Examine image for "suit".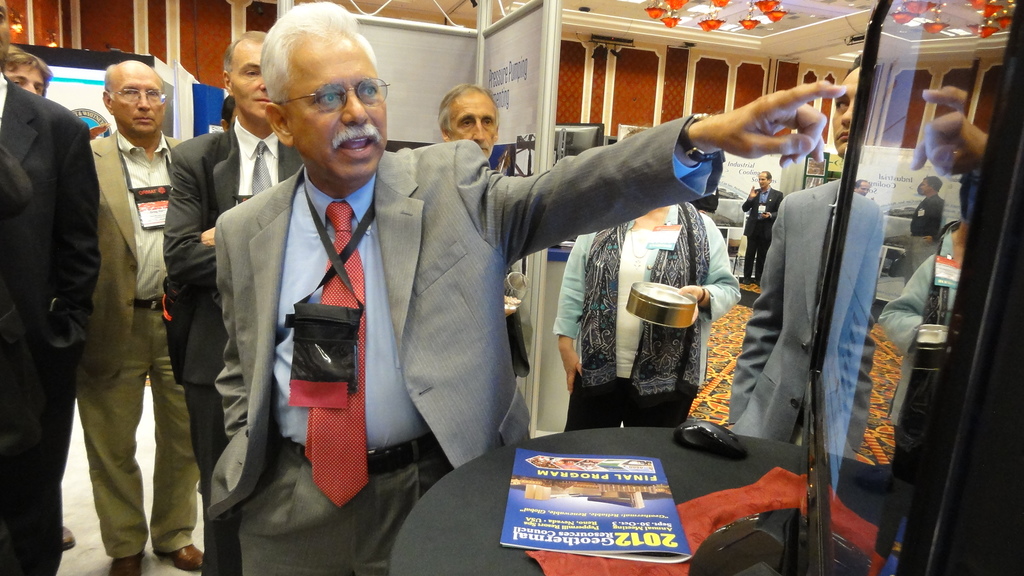
Examination result: [x1=213, y1=138, x2=720, y2=571].
